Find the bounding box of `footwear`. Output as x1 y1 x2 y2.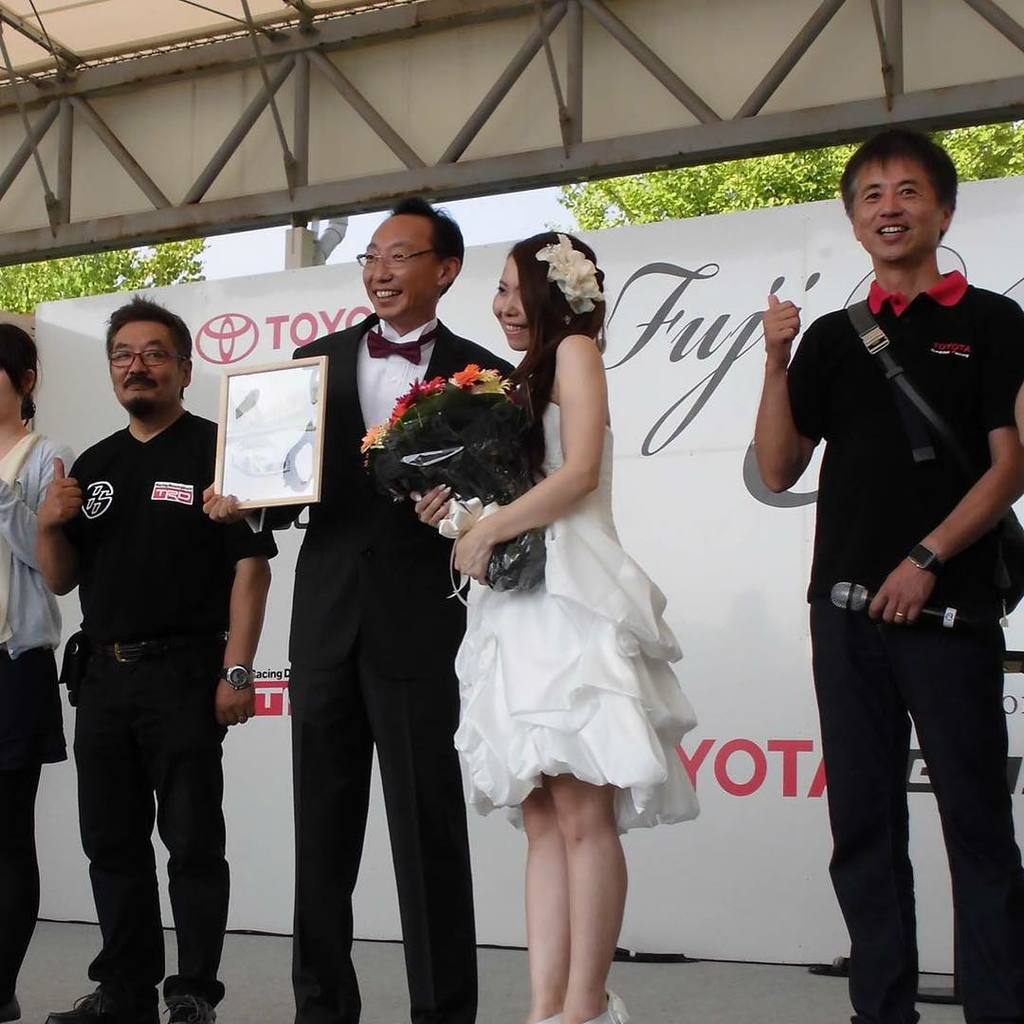
570 984 628 1023.
